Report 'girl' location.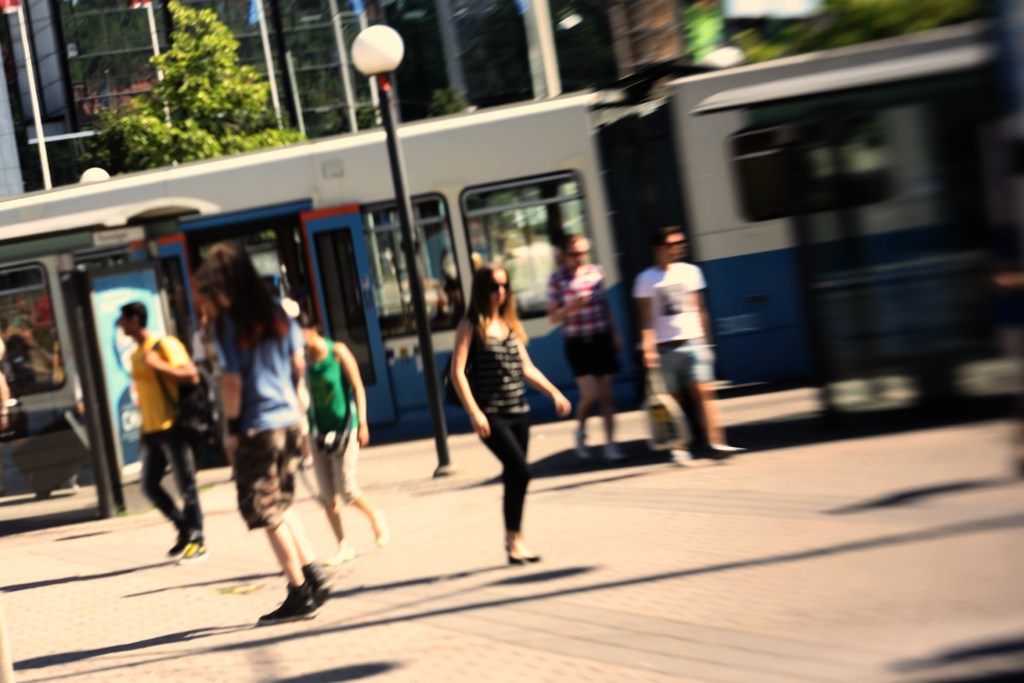
Report: bbox(450, 256, 573, 565).
